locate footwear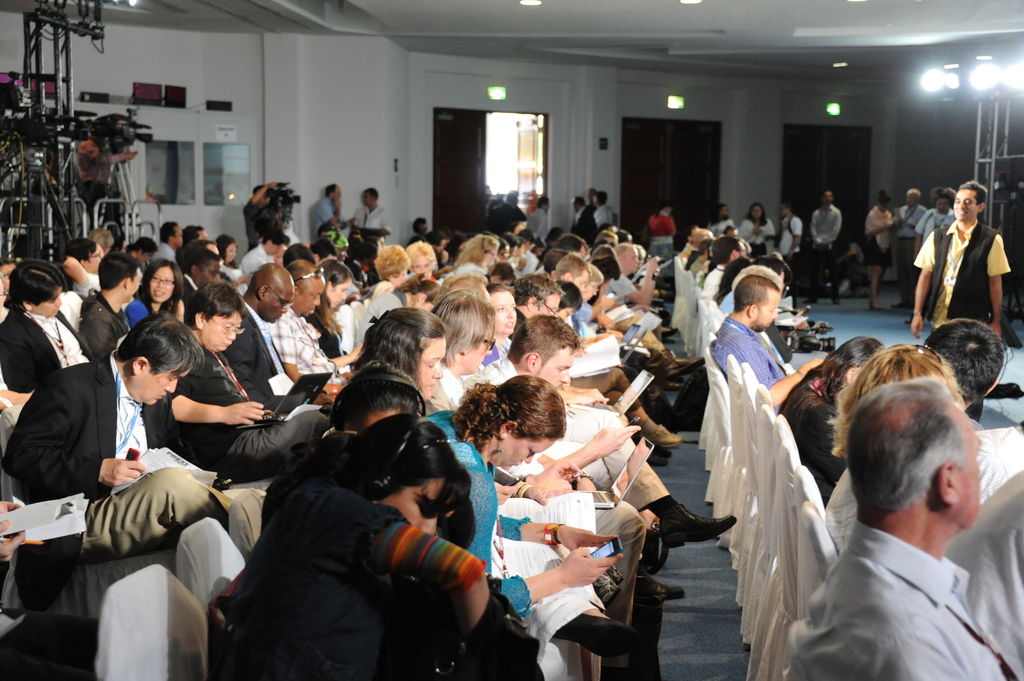
665:504:737:547
